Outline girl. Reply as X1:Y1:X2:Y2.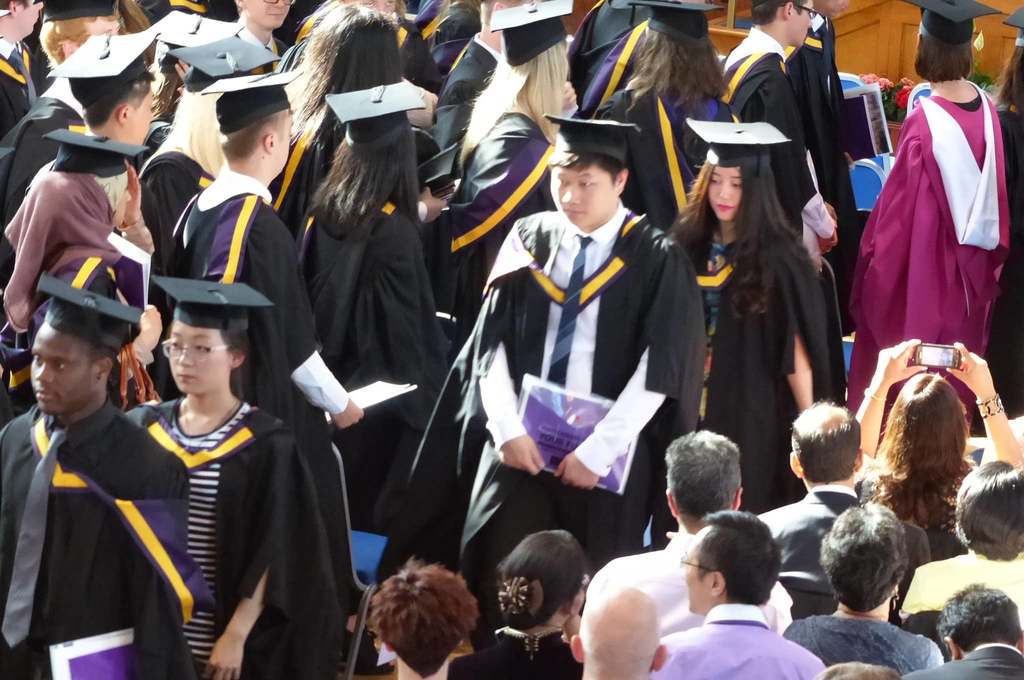
124:283:342:679.
